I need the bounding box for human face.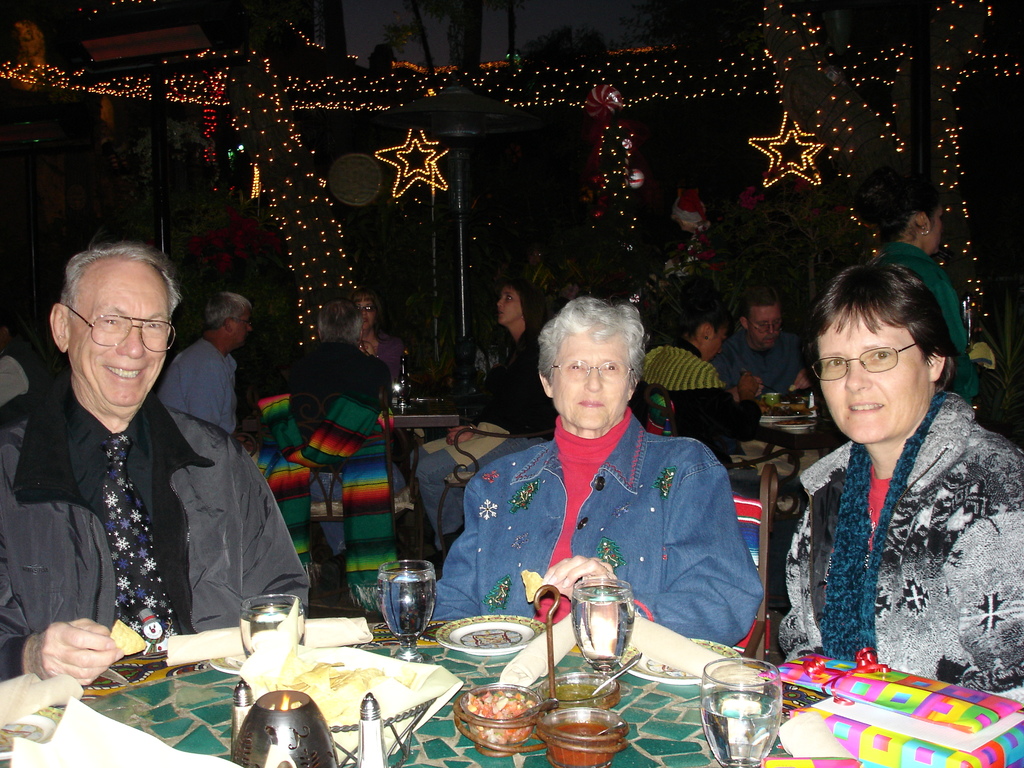
Here it is: 57,265,169,404.
